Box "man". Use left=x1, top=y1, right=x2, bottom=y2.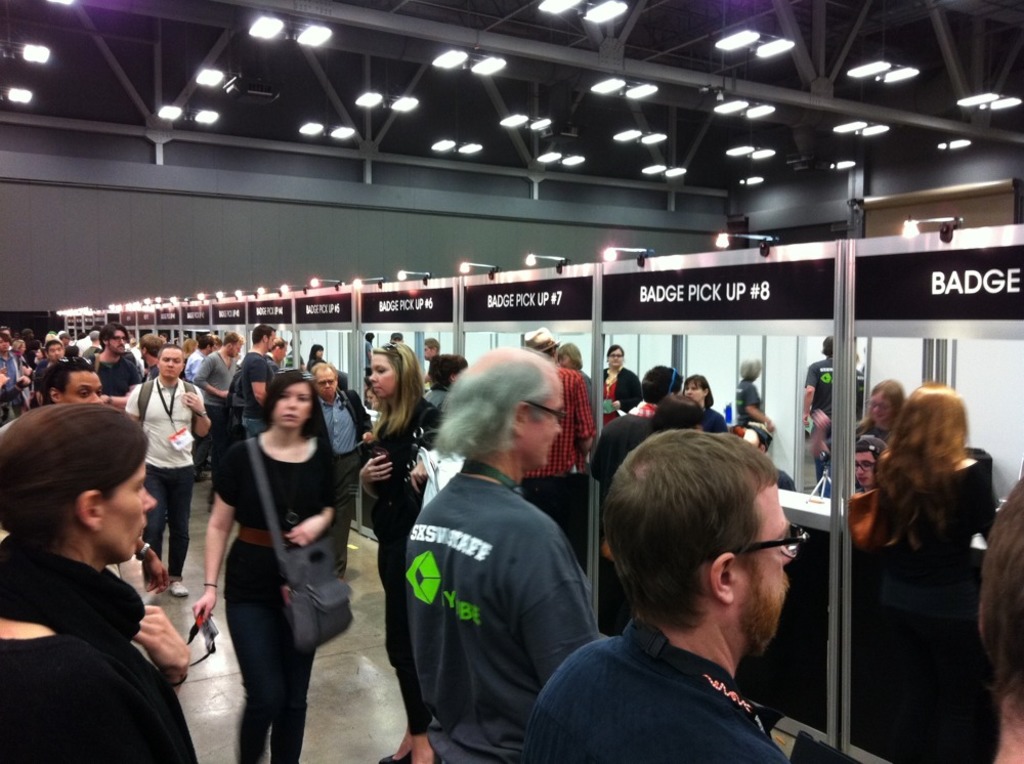
left=88, top=321, right=143, bottom=413.
